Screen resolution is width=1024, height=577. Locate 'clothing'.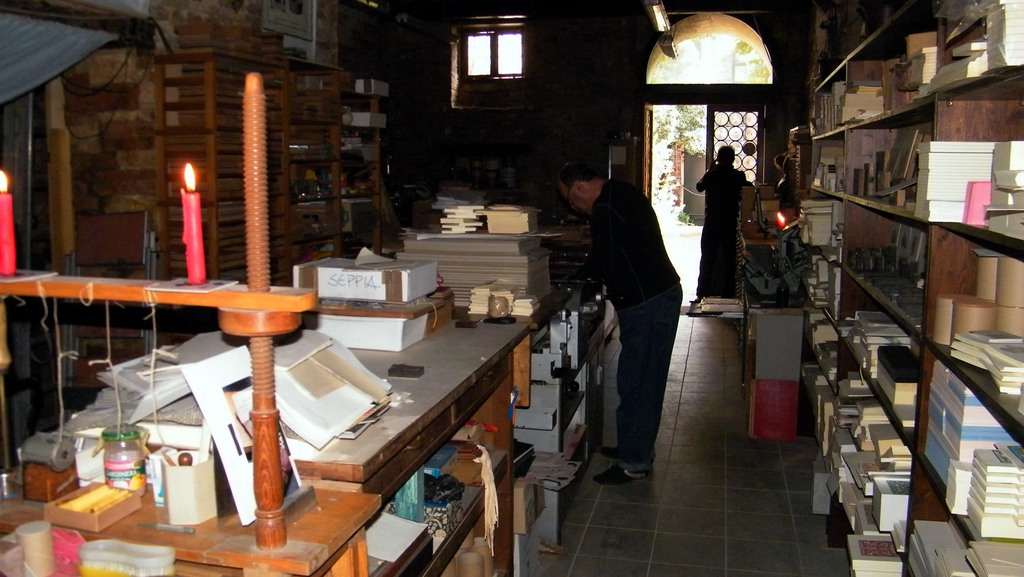
(567, 138, 687, 467).
